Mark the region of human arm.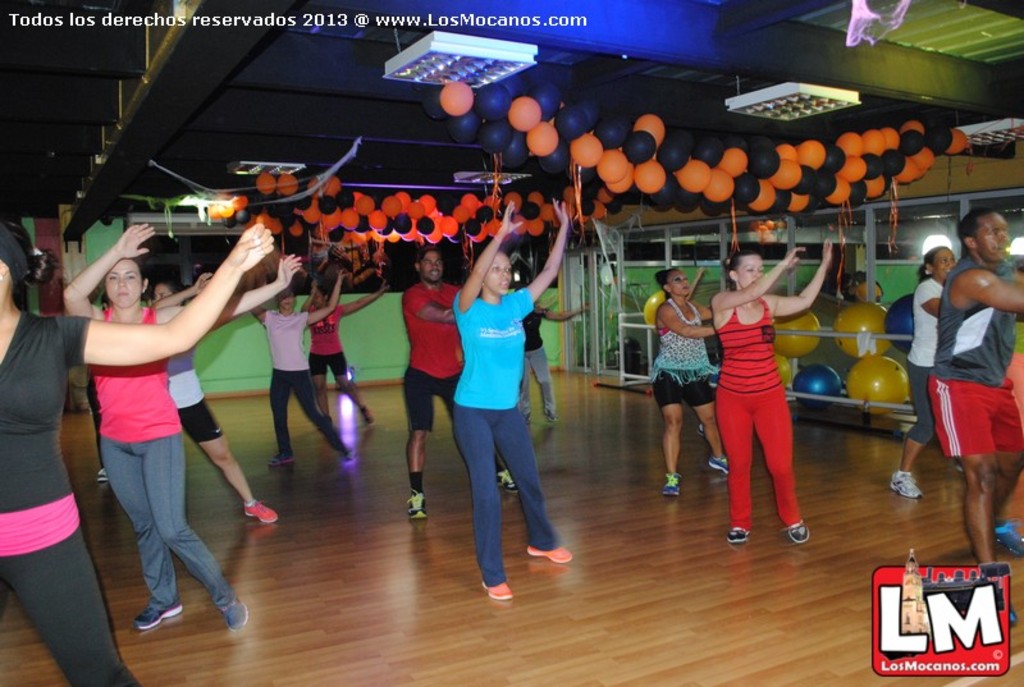
Region: <box>248,306,269,324</box>.
